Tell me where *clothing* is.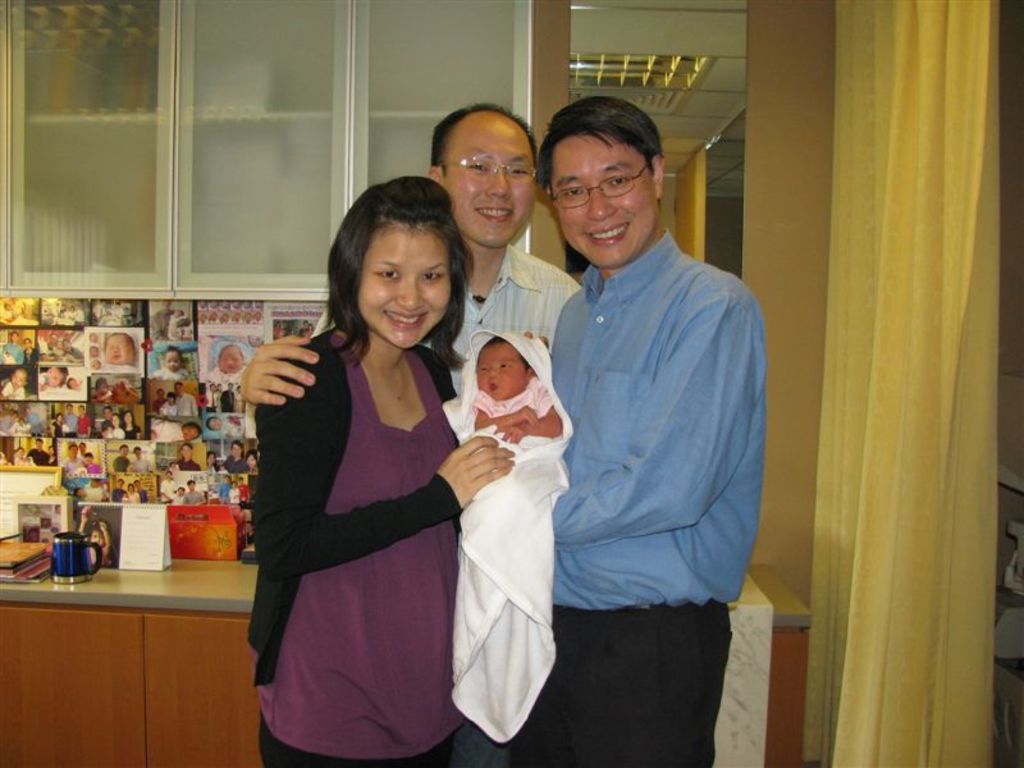
*clothing* is at (307, 241, 580, 390).
